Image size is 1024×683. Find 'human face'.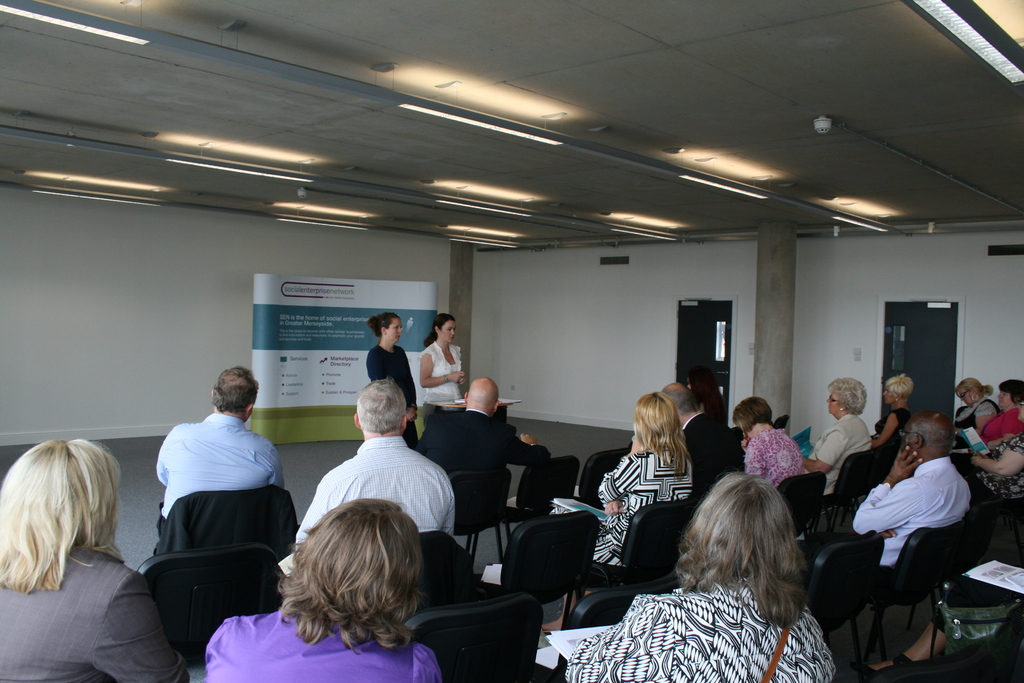
x1=900 y1=418 x2=913 y2=452.
